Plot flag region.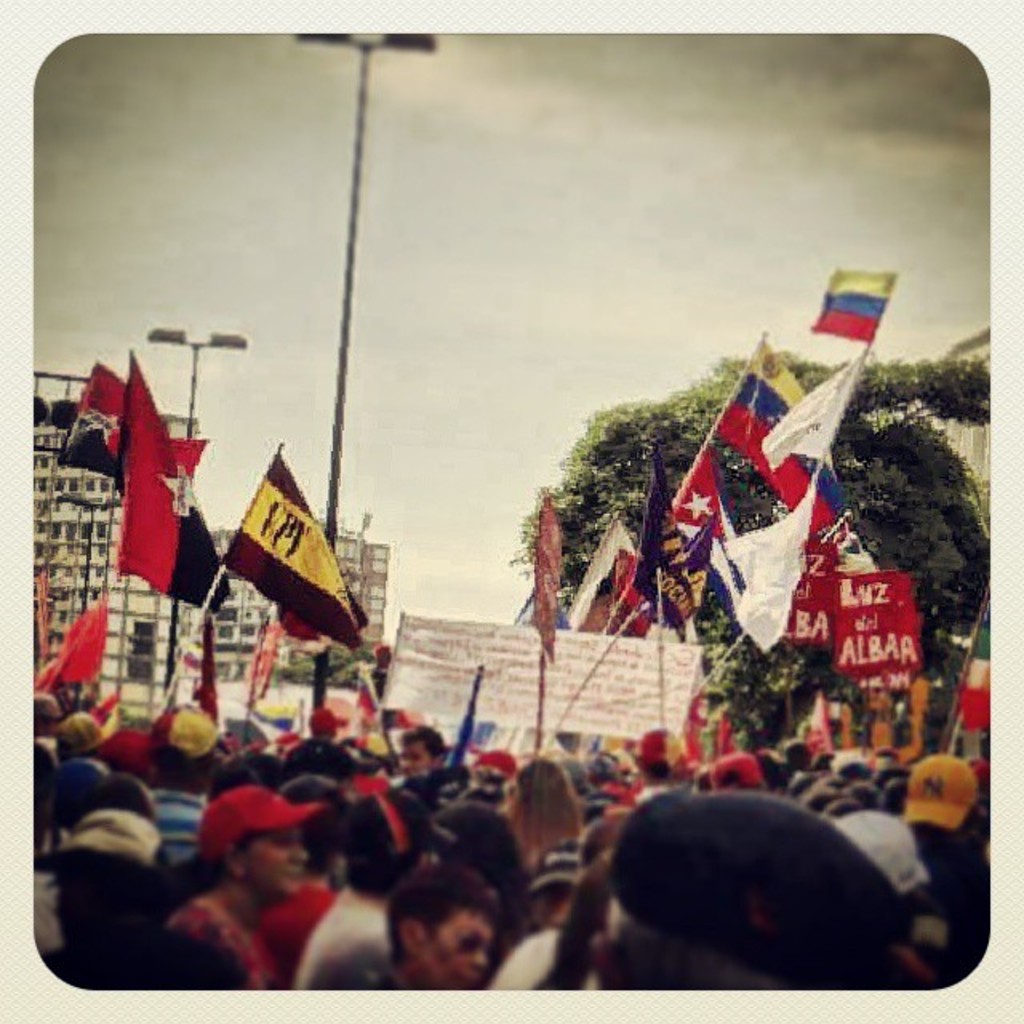
Plotted at [64,360,211,482].
